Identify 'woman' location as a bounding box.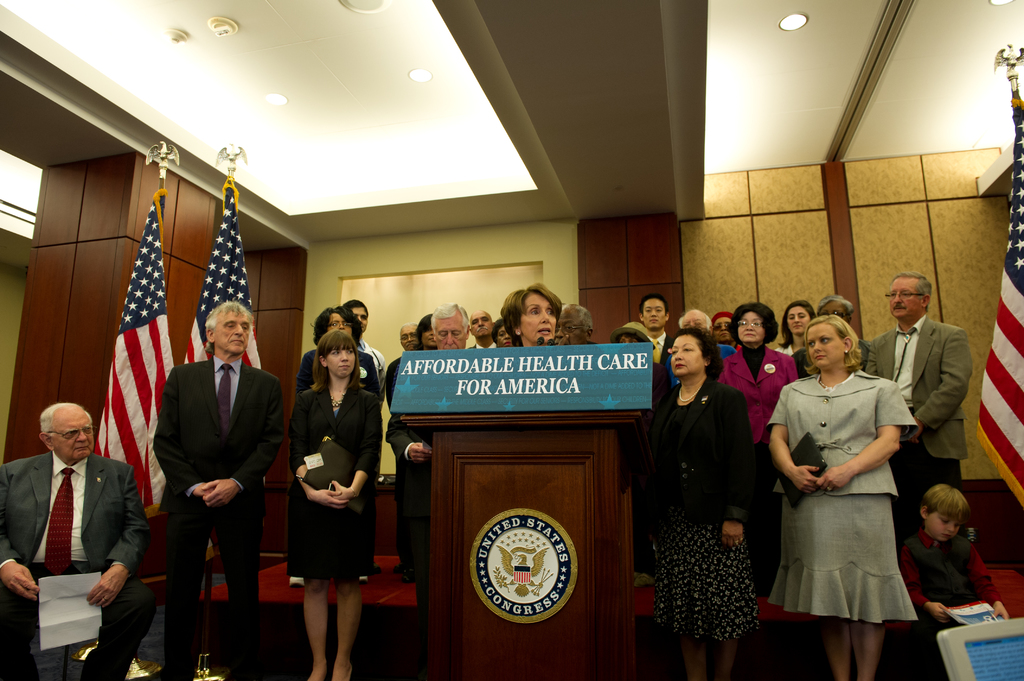
x1=609 y1=321 x2=673 y2=588.
